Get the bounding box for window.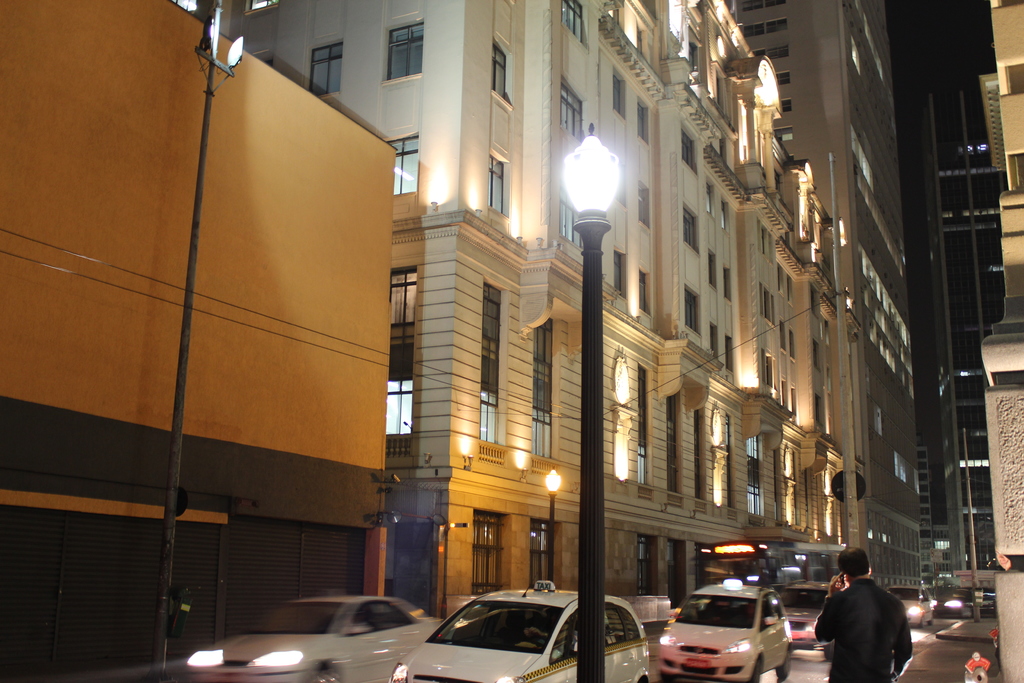
746/441/762/520.
